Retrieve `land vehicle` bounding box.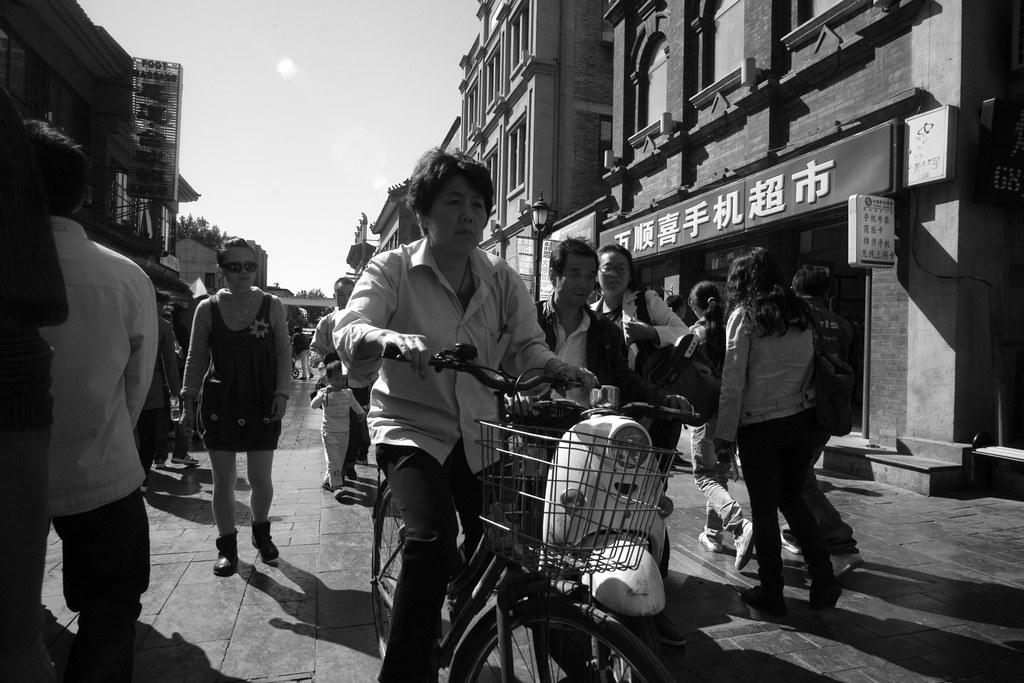
Bounding box: Rect(499, 383, 701, 682).
